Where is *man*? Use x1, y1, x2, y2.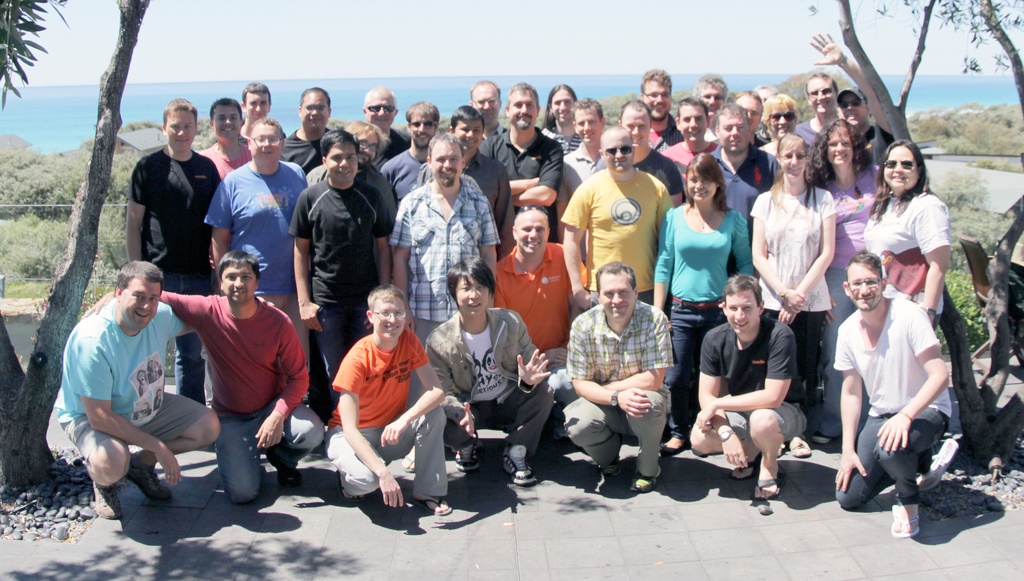
379, 99, 447, 196.
